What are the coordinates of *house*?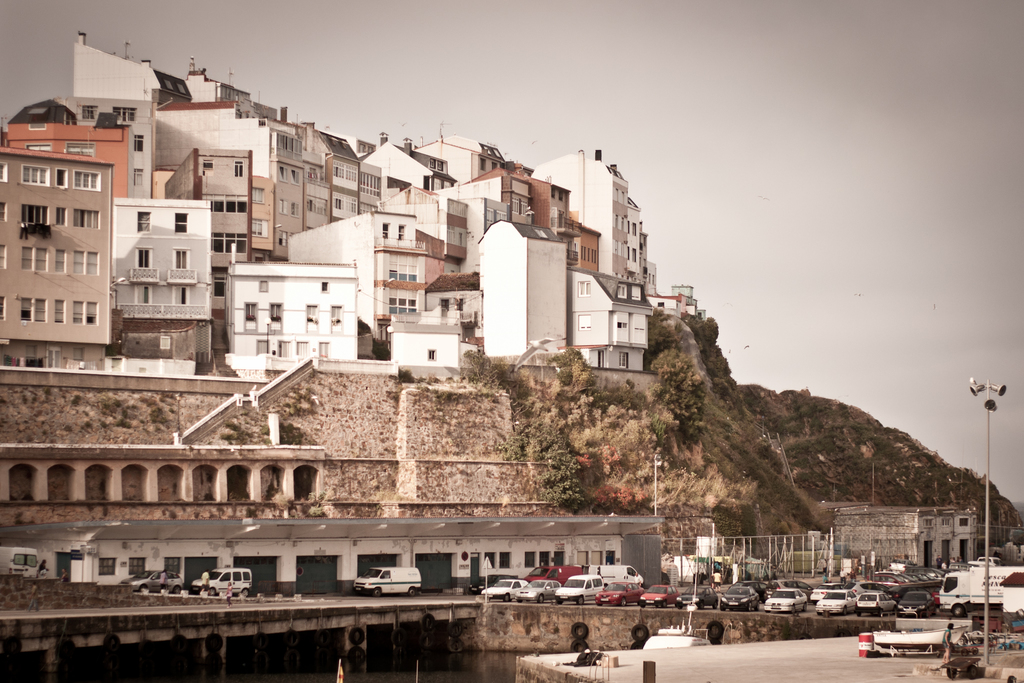
bbox(159, 100, 301, 183).
